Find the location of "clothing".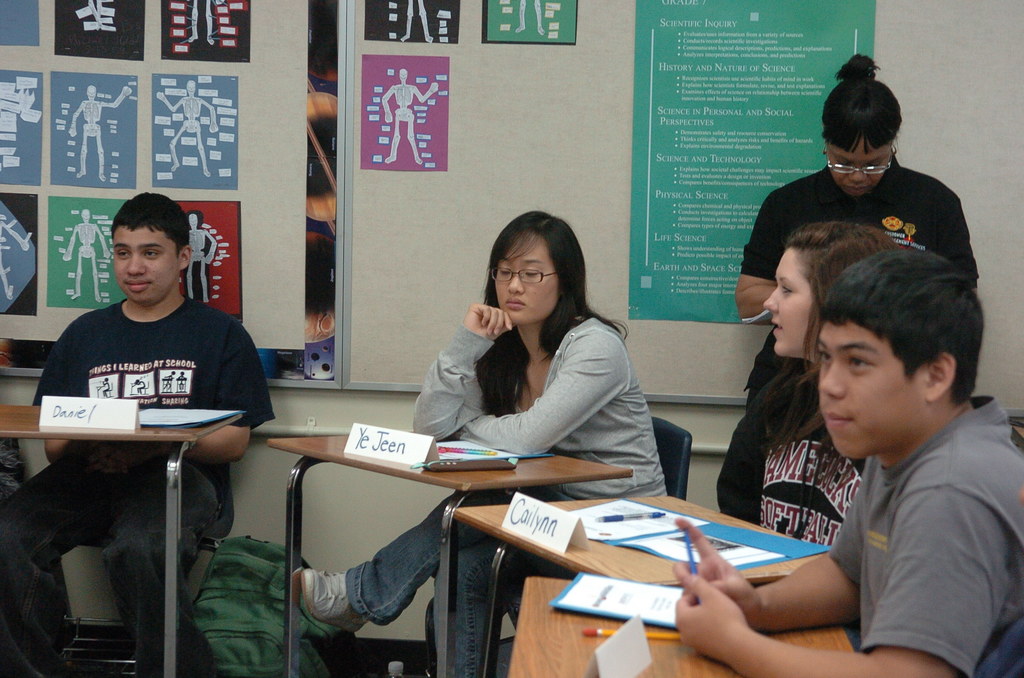
Location: bbox(743, 162, 970, 405).
